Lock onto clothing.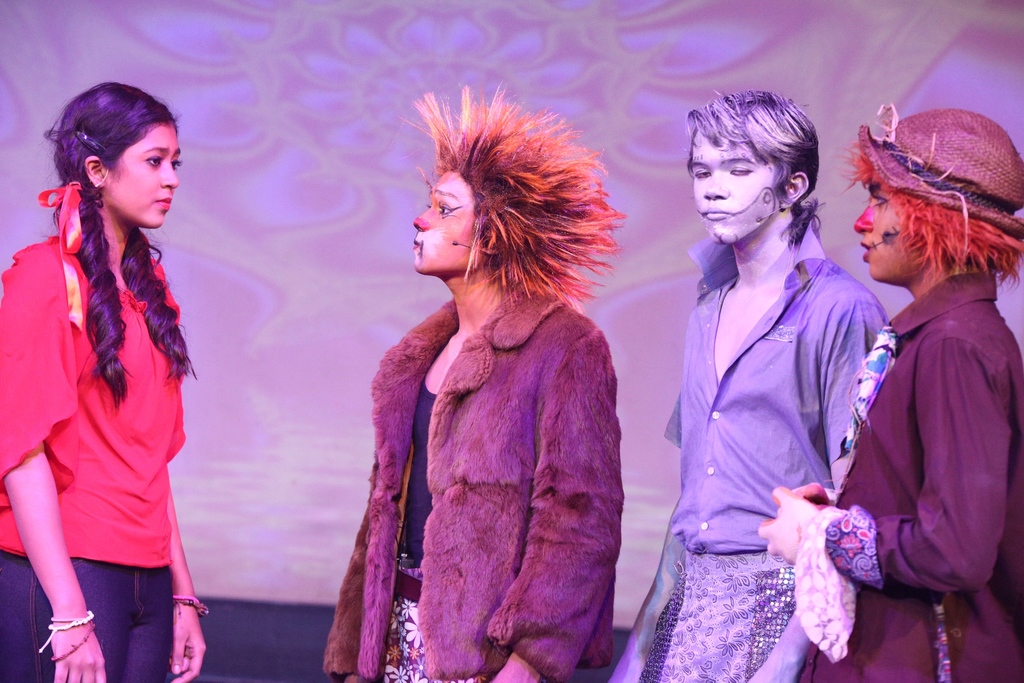
Locked: 327,231,652,682.
